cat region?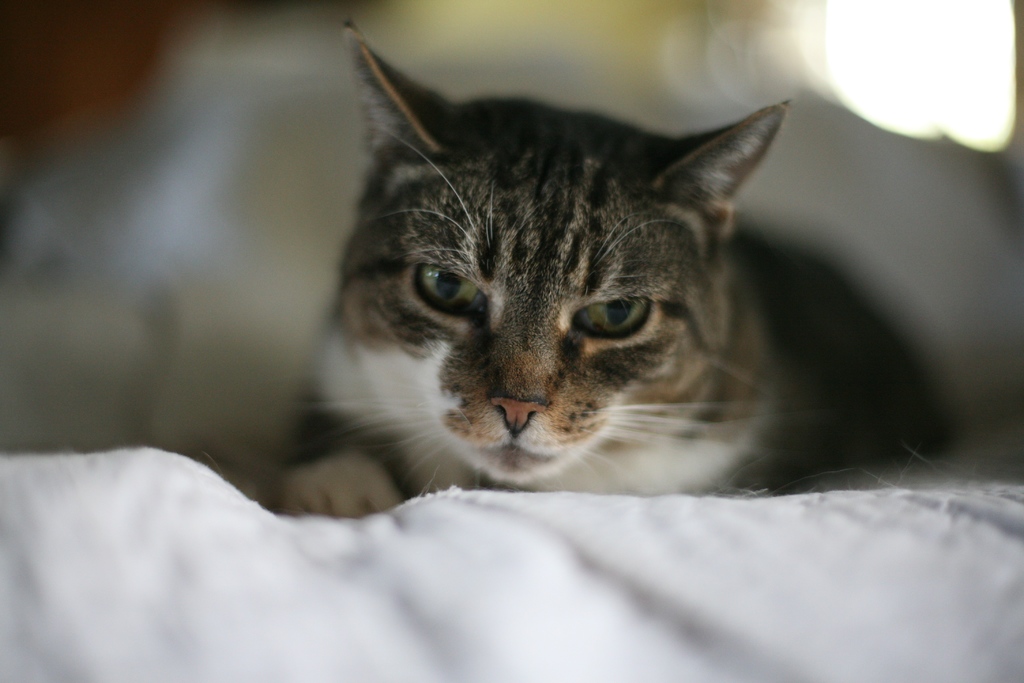
[269,18,797,514]
